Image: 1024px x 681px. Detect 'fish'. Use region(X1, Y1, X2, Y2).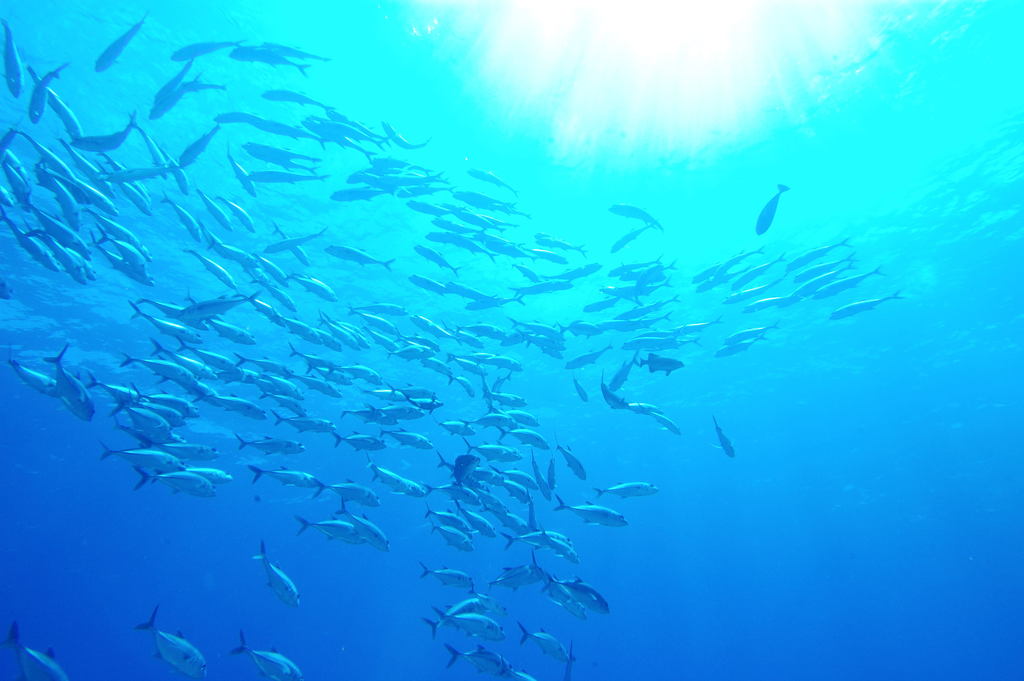
region(150, 72, 202, 122).
